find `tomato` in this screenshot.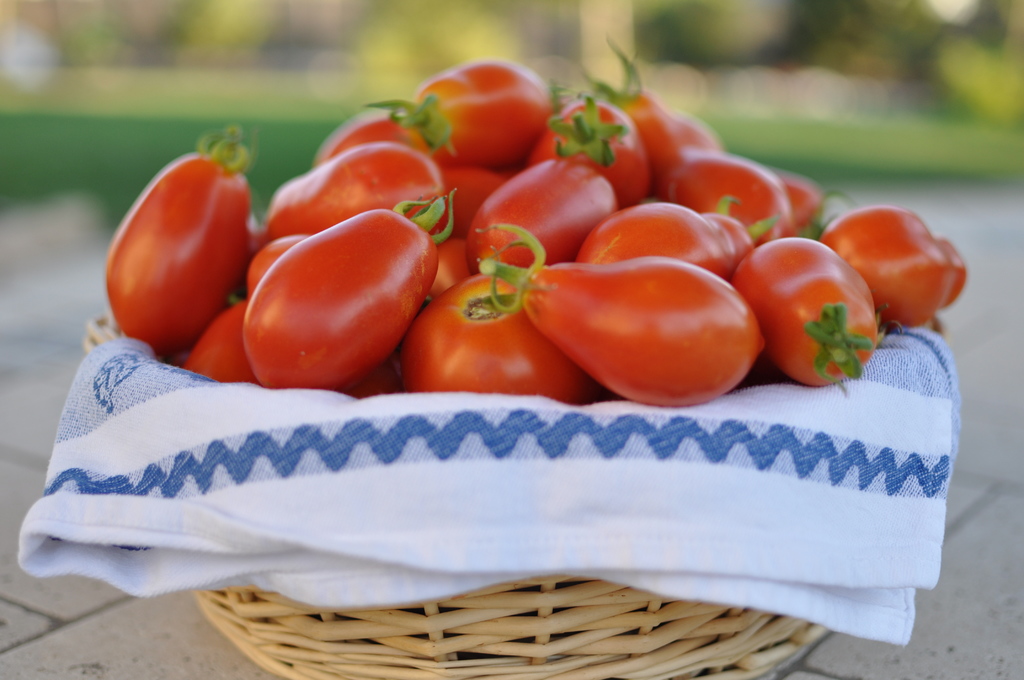
The bounding box for `tomato` is 312,108,433,166.
